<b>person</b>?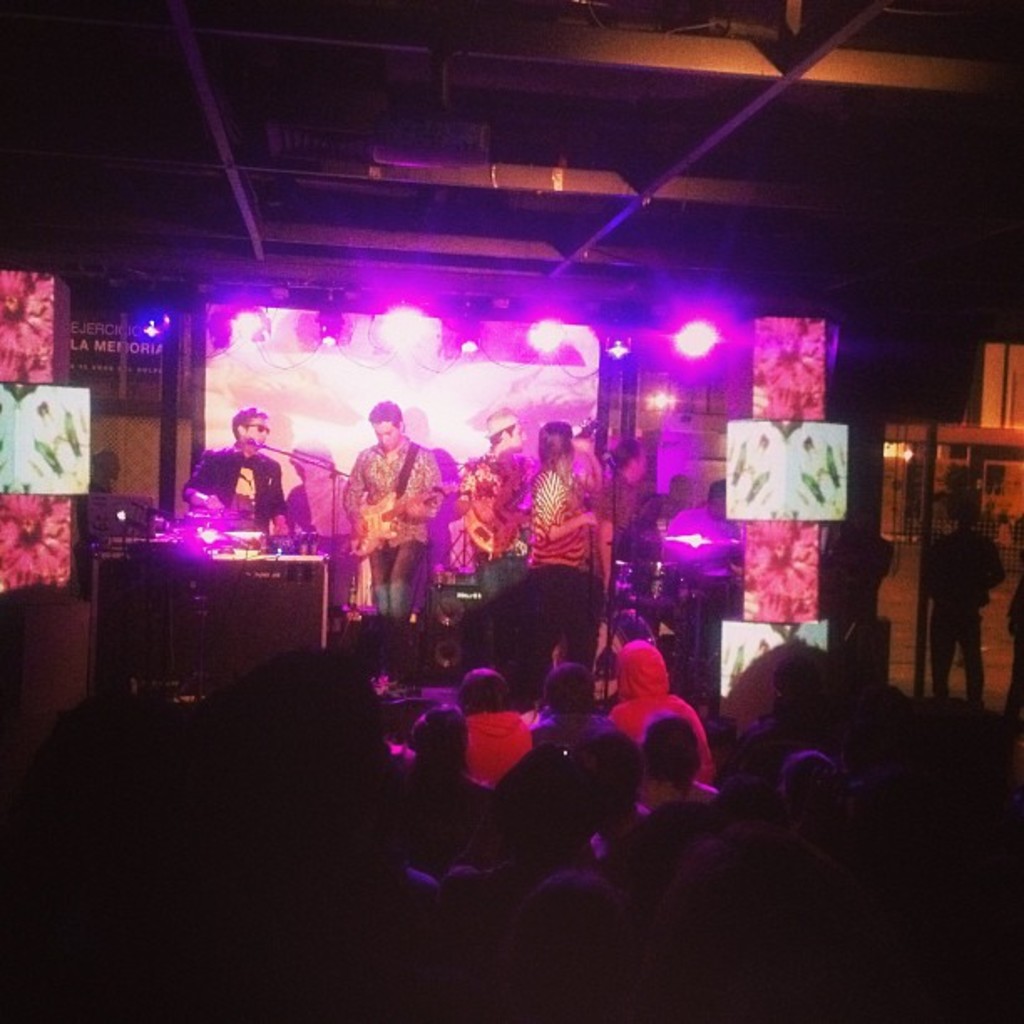
468,407,534,599
